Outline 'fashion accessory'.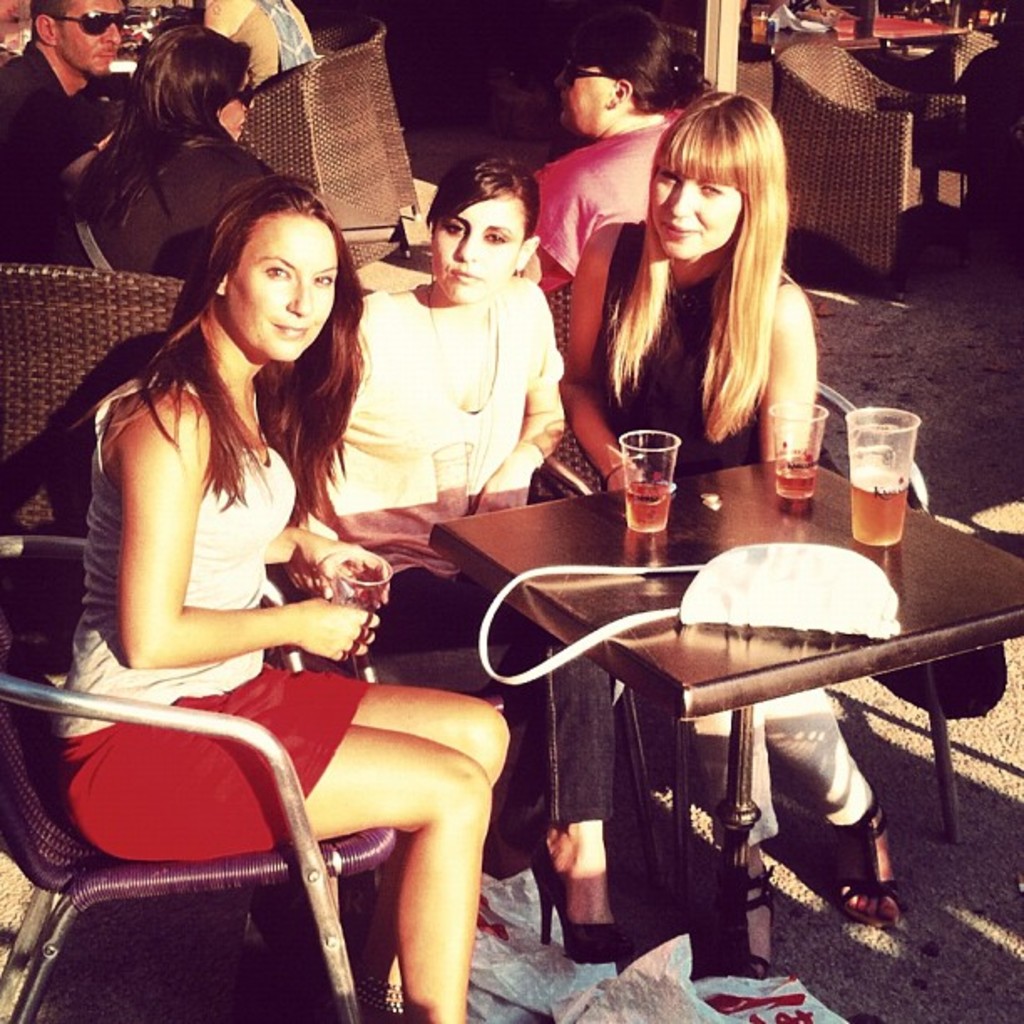
Outline: x1=233, y1=85, x2=254, y2=107.
